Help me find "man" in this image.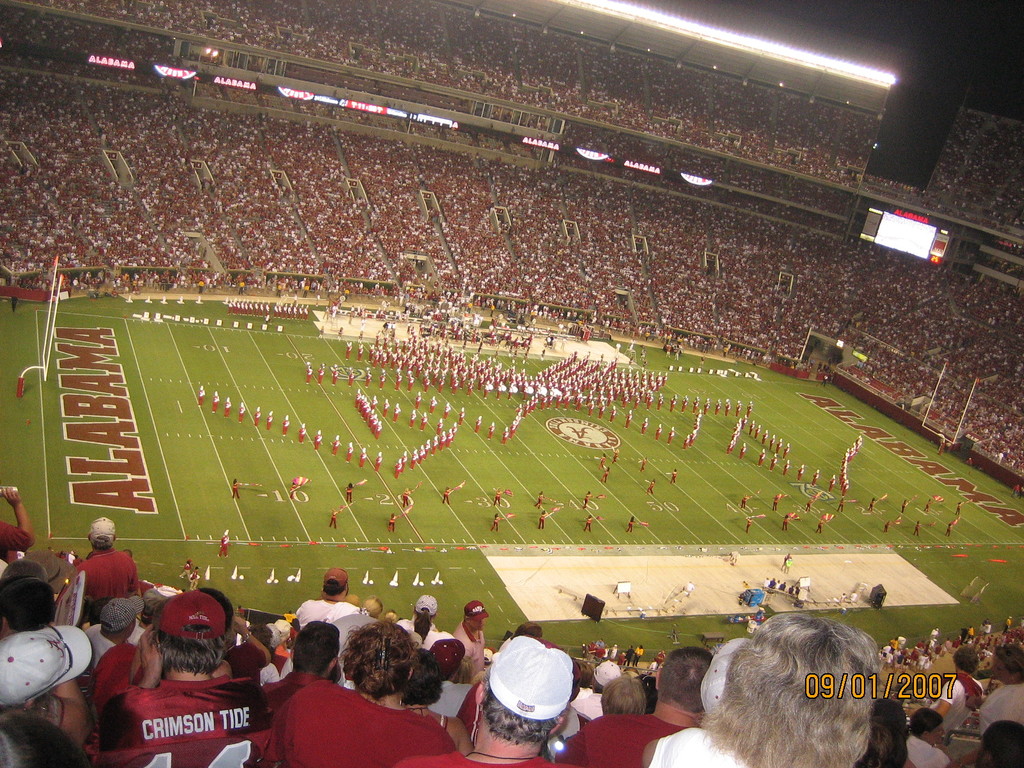
Found it: 627, 414, 630, 427.
